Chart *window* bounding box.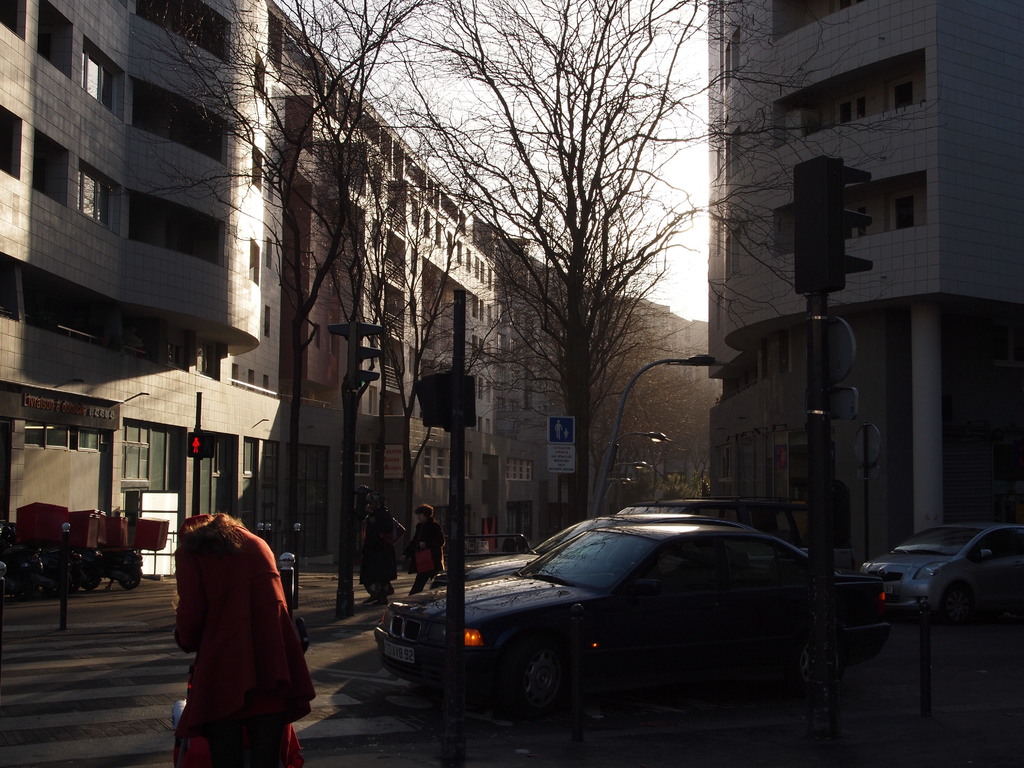
Charted: box=[469, 248, 470, 271].
